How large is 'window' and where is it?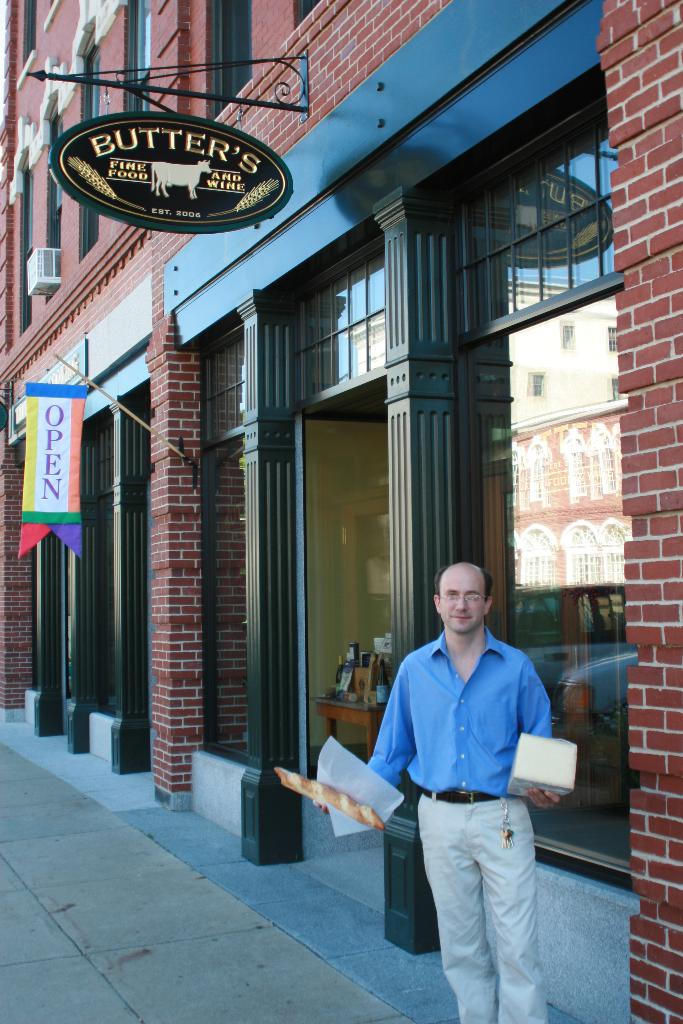
Bounding box: <region>208, 0, 248, 116</region>.
